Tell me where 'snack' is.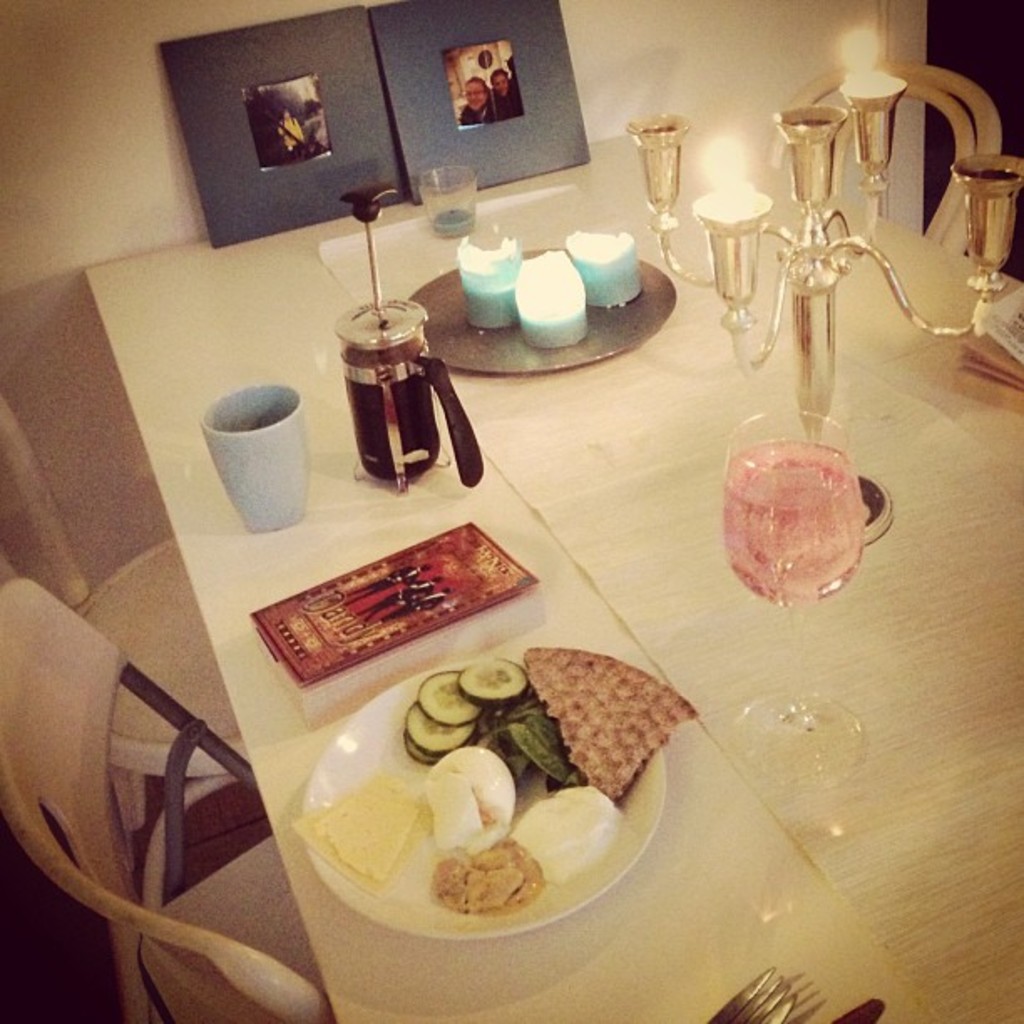
'snack' is at l=288, t=776, r=432, b=899.
